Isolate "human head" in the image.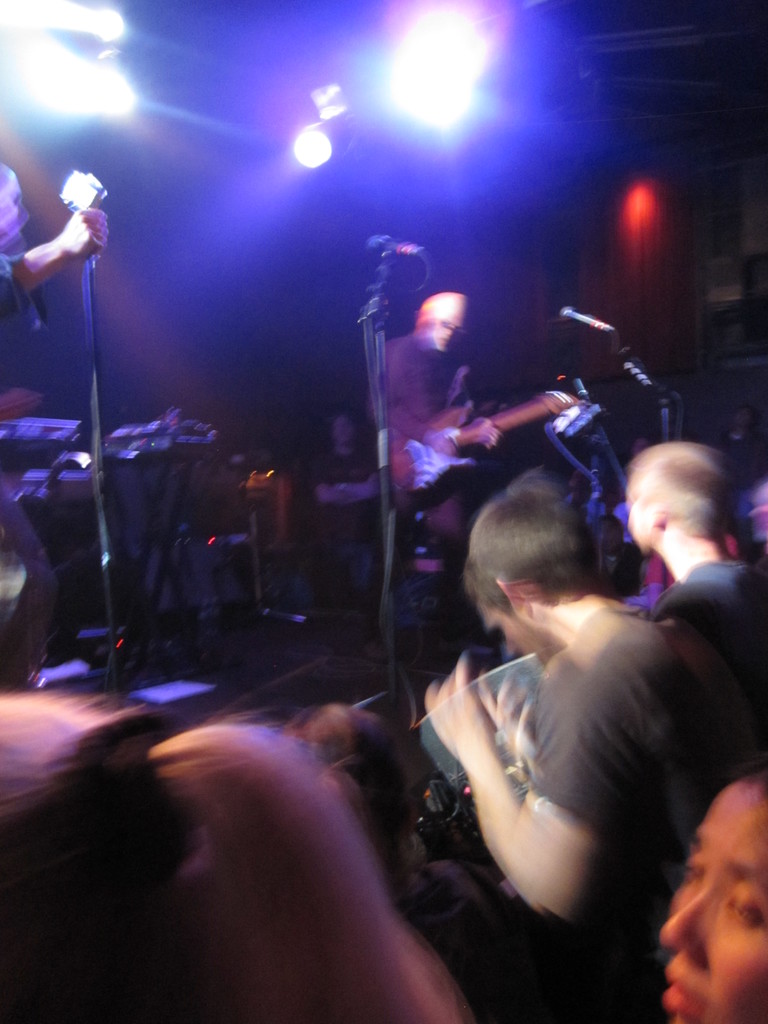
Isolated region: <box>654,778,767,1023</box>.
